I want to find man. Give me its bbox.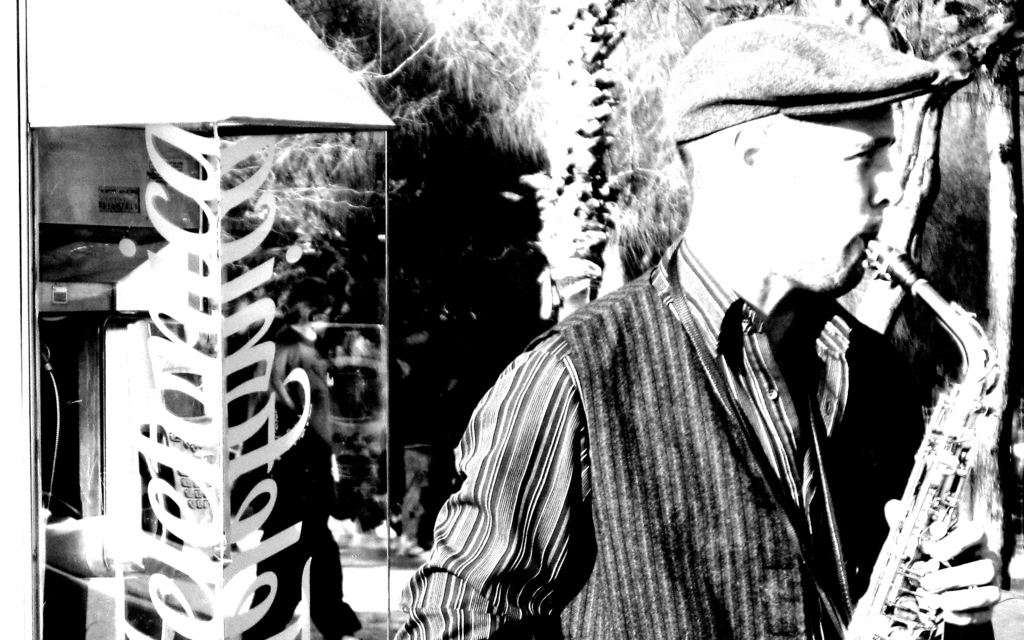
box(471, 62, 1014, 629).
